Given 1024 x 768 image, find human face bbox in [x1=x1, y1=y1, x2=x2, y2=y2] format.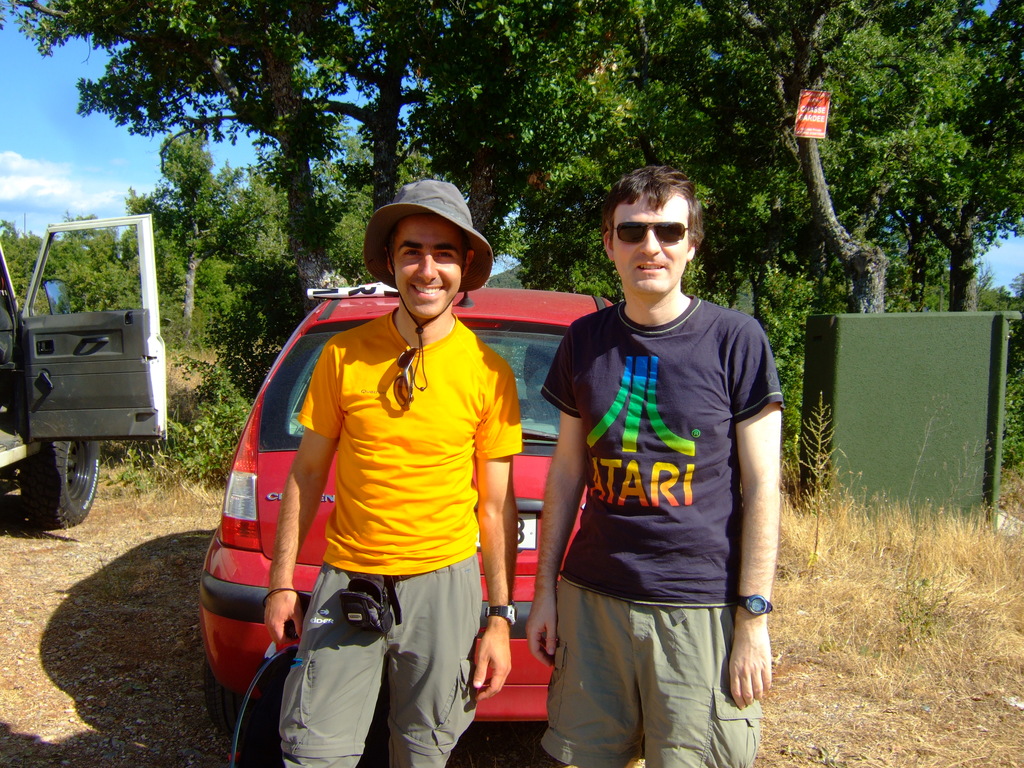
[x1=394, y1=218, x2=467, y2=315].
